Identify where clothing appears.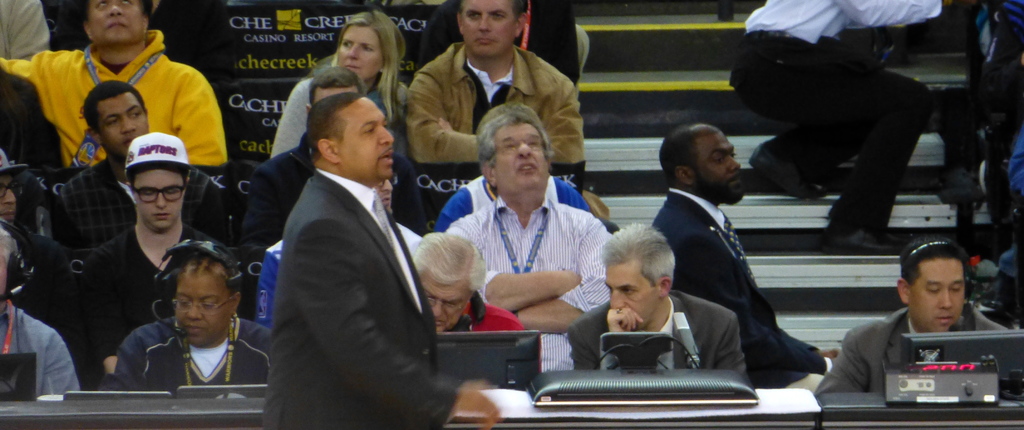
Appears at 724:0:940:228.
